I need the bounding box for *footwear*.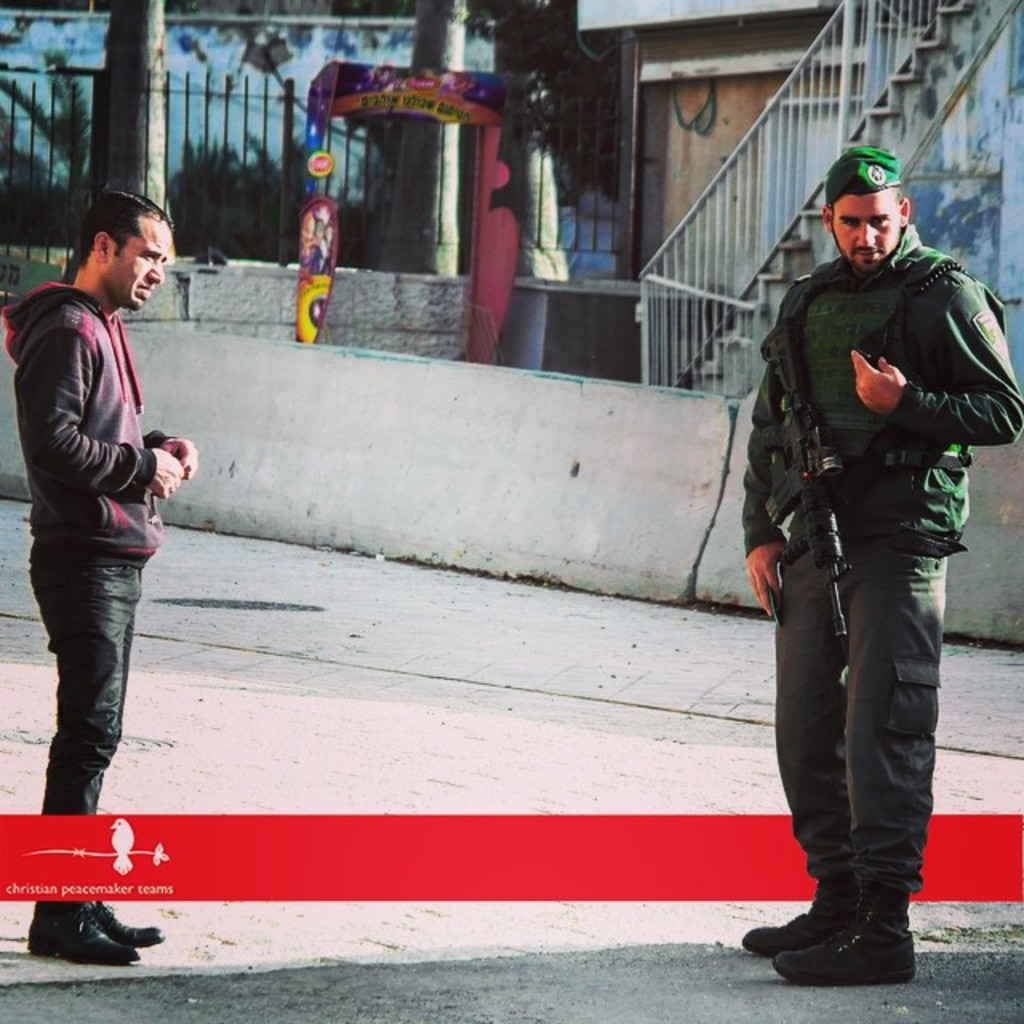
Here it is: 781:878:928:987.
